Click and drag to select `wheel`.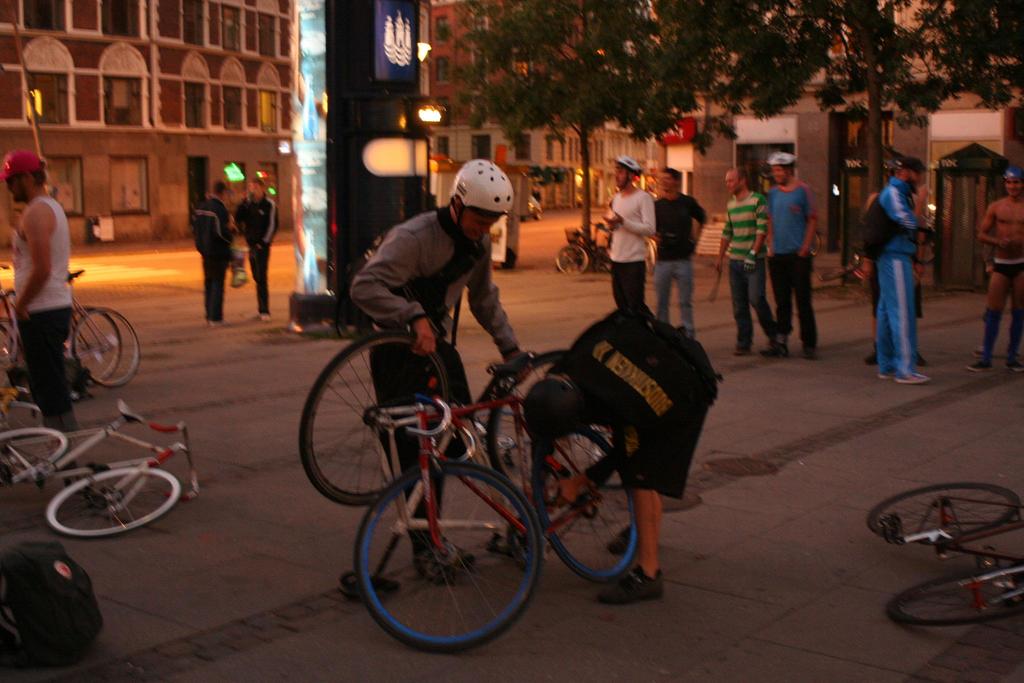
Selection: (345, 471, 538, 648).
